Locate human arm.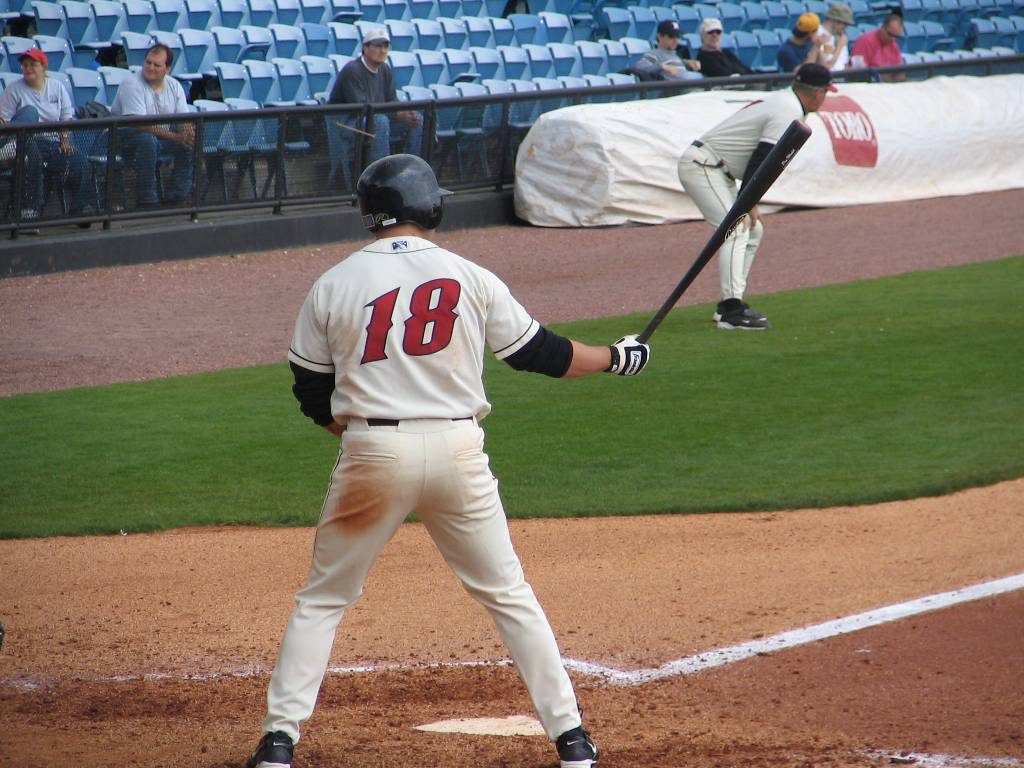
Bounding box: region(633, 43, 673, 78).
